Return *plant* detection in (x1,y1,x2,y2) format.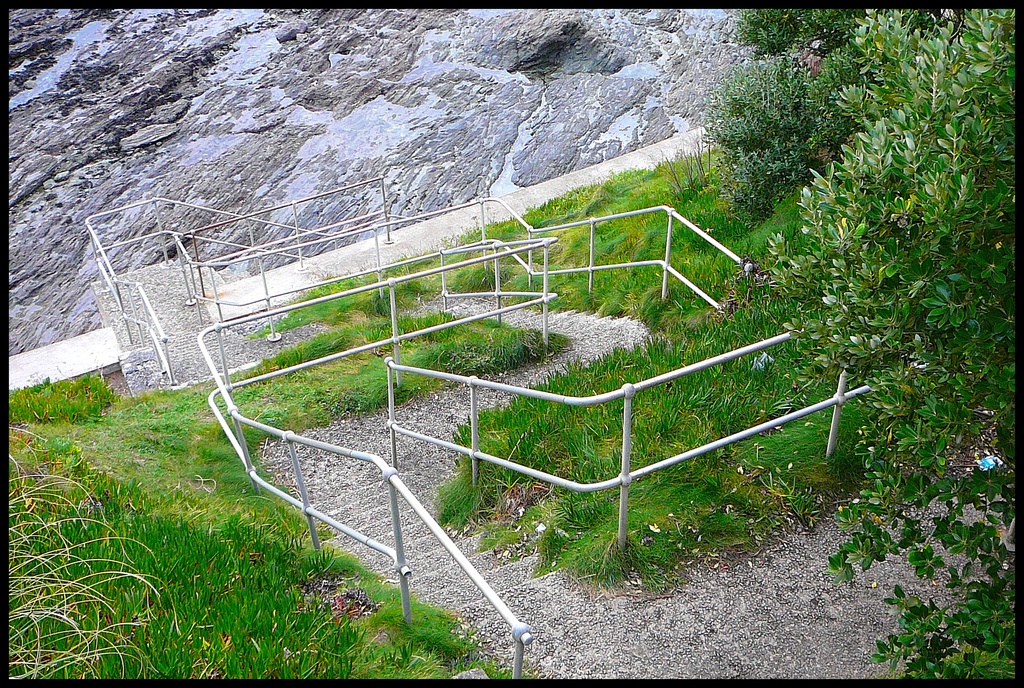
(241,8,1020,607).
